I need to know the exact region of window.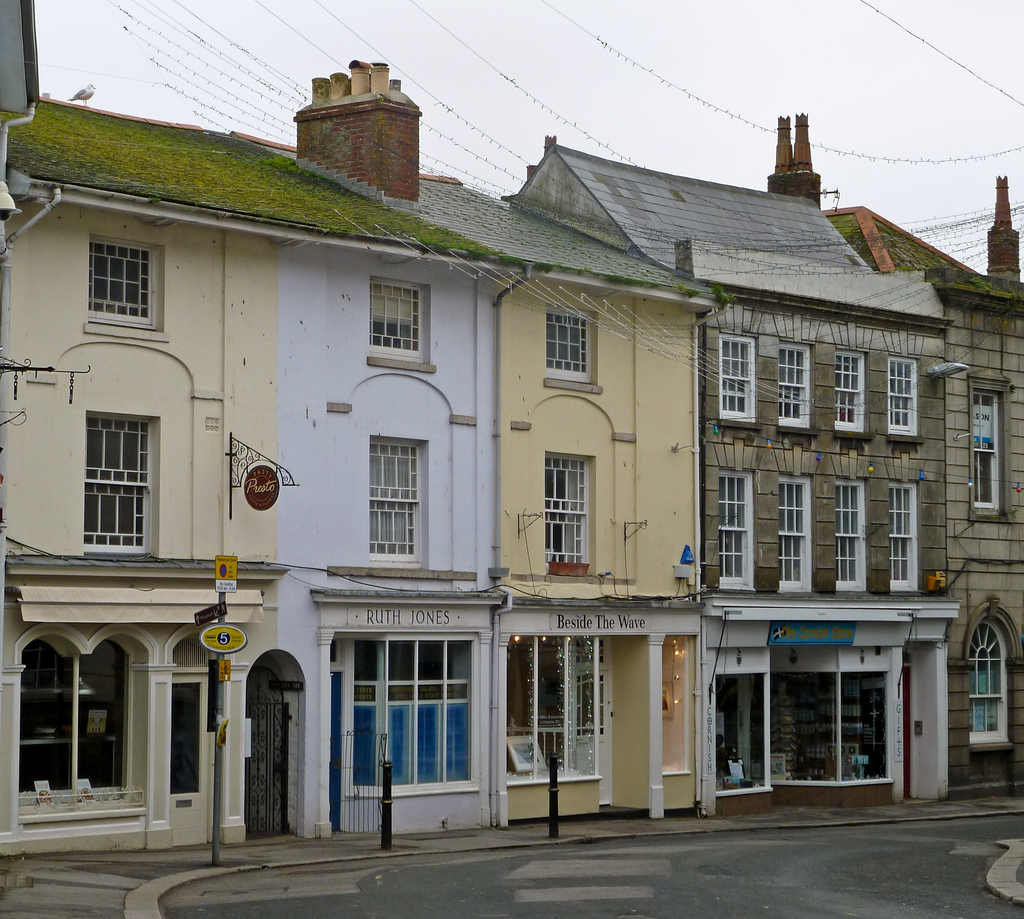
Region: Rect(968, 622, 1012, 749).
